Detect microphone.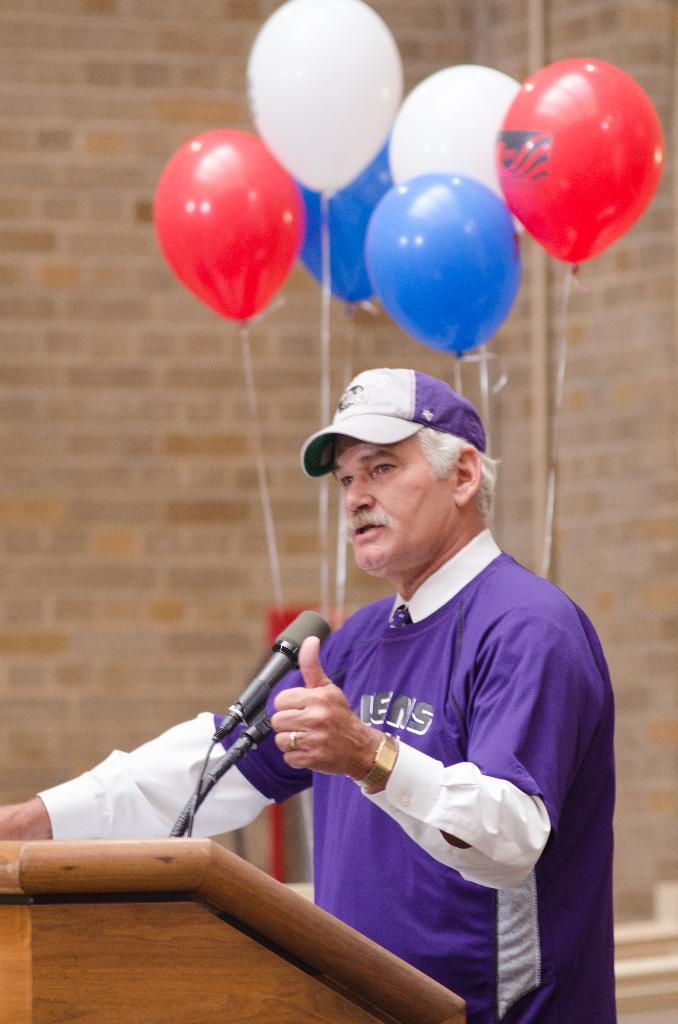
Detected at x1=206, y1=612, x2=344, y2=791.
